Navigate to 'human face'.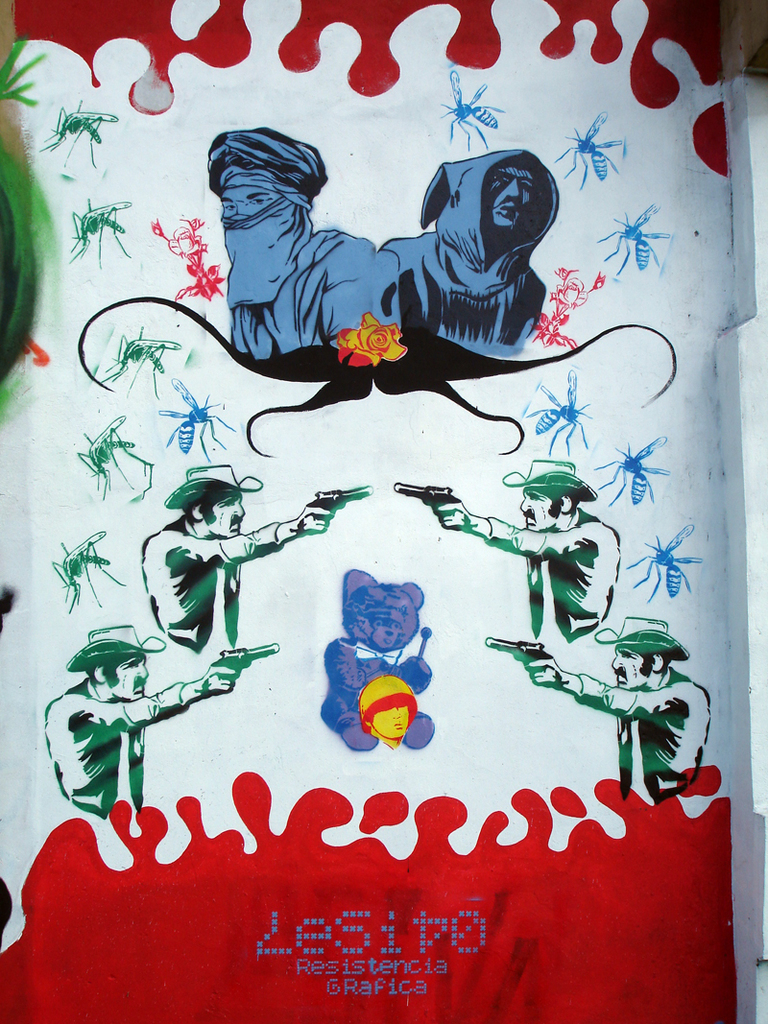
Navigation target: crop(208, 485, 240, 539).
